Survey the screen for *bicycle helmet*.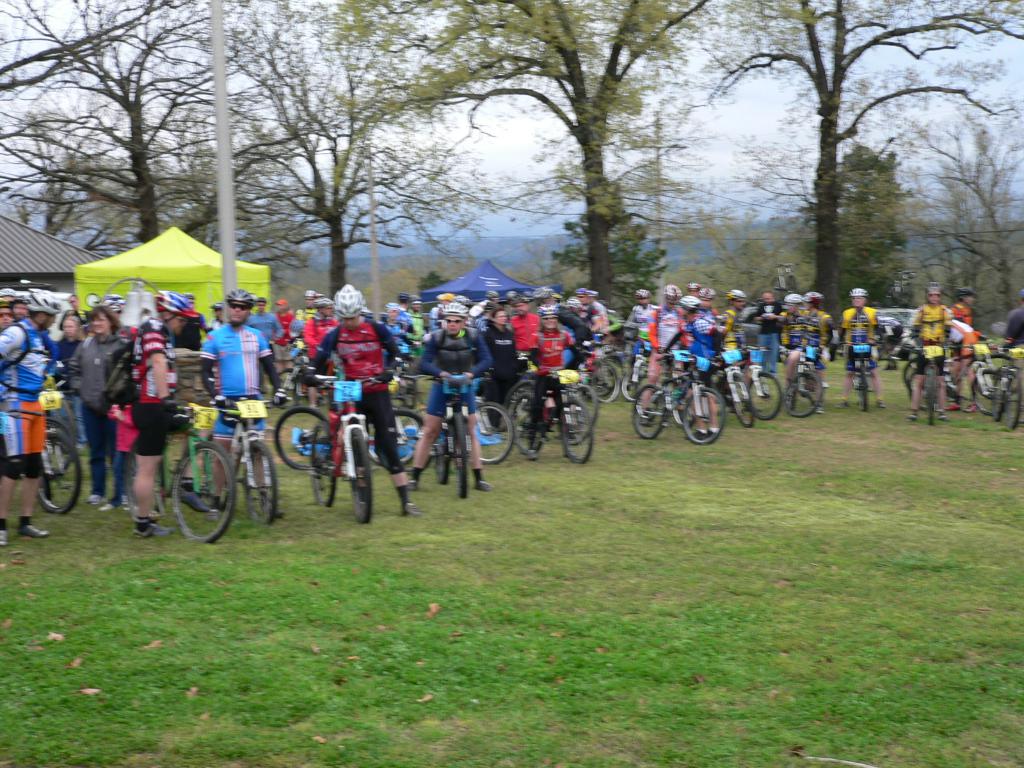
Survey found: 24, 294, 52, 313.
